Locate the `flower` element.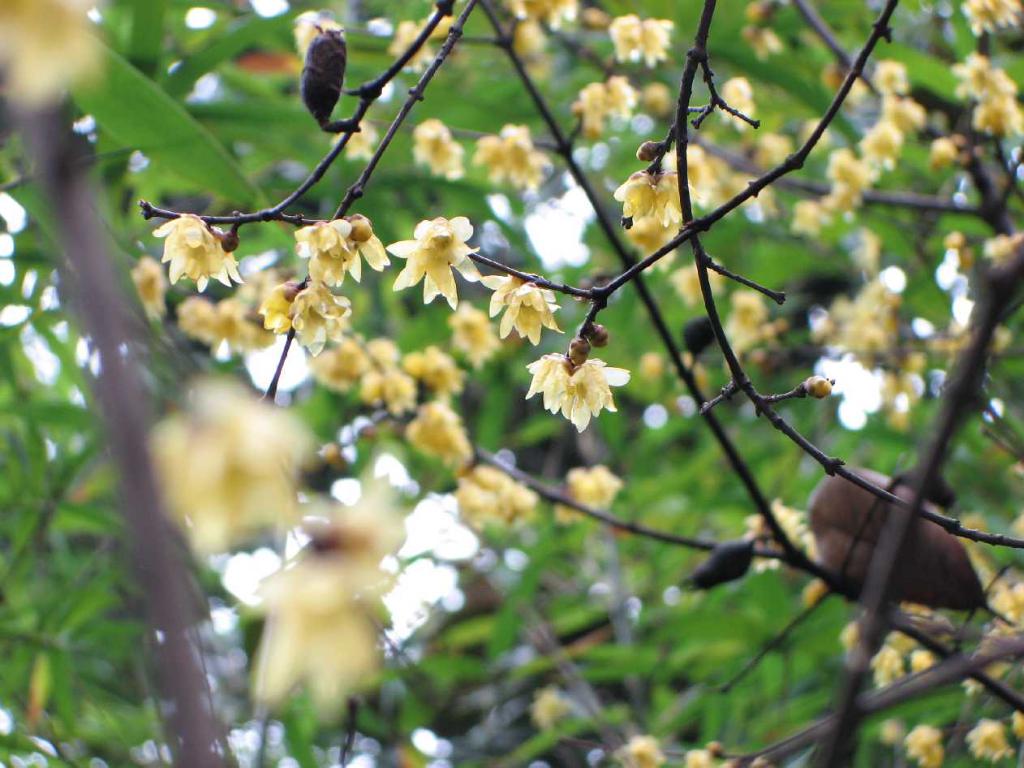
Element bbox: locate(664, 254, 718, 304).
